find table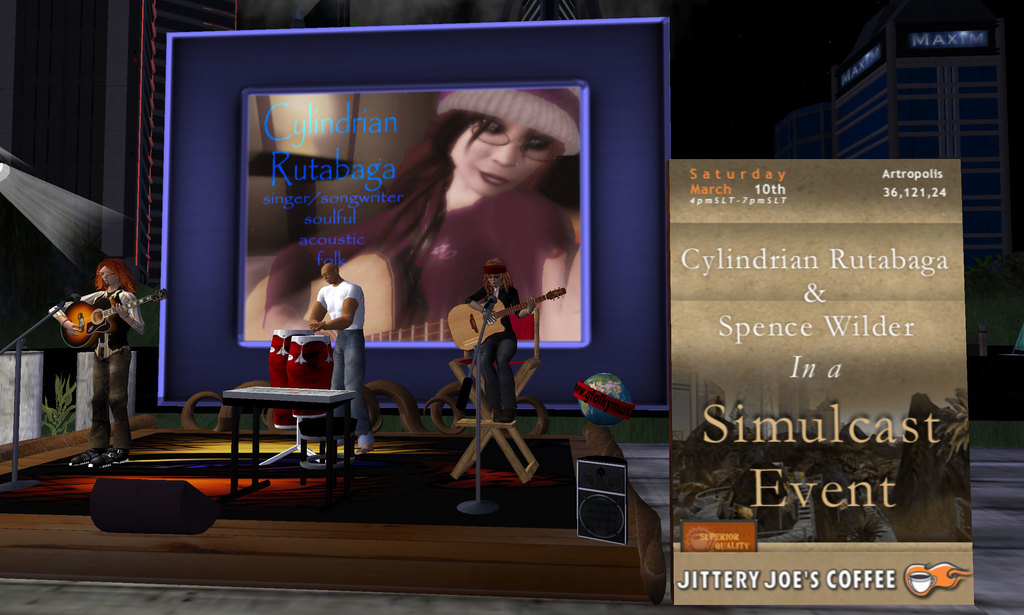
224/386/360/509
